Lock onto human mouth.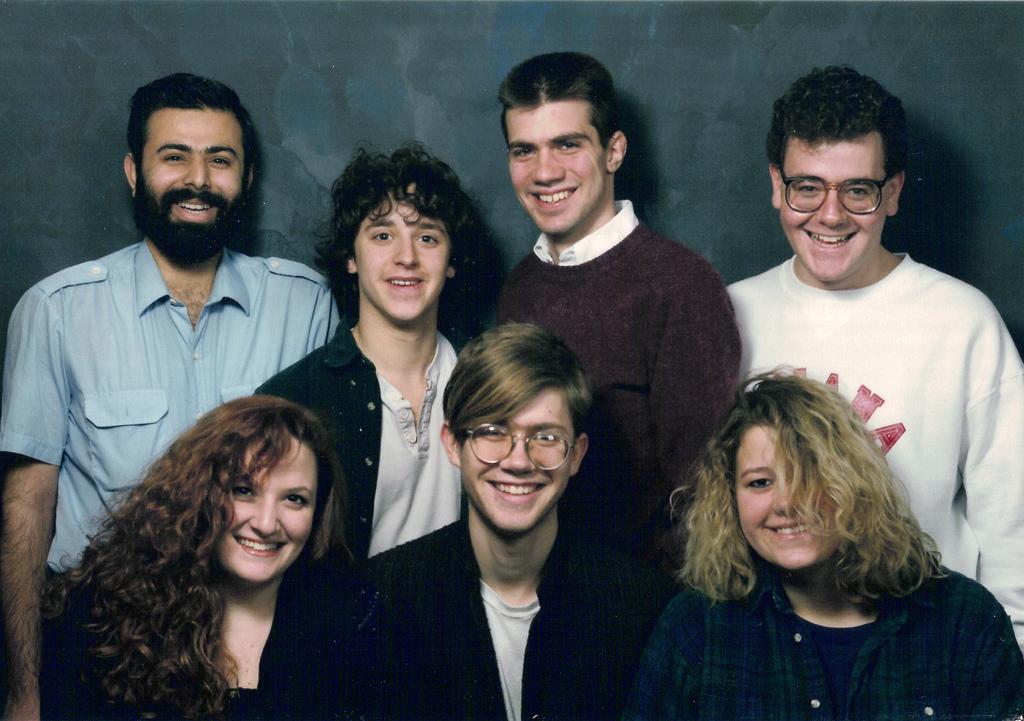
Locked: crop(767, 516, 815, 544).
